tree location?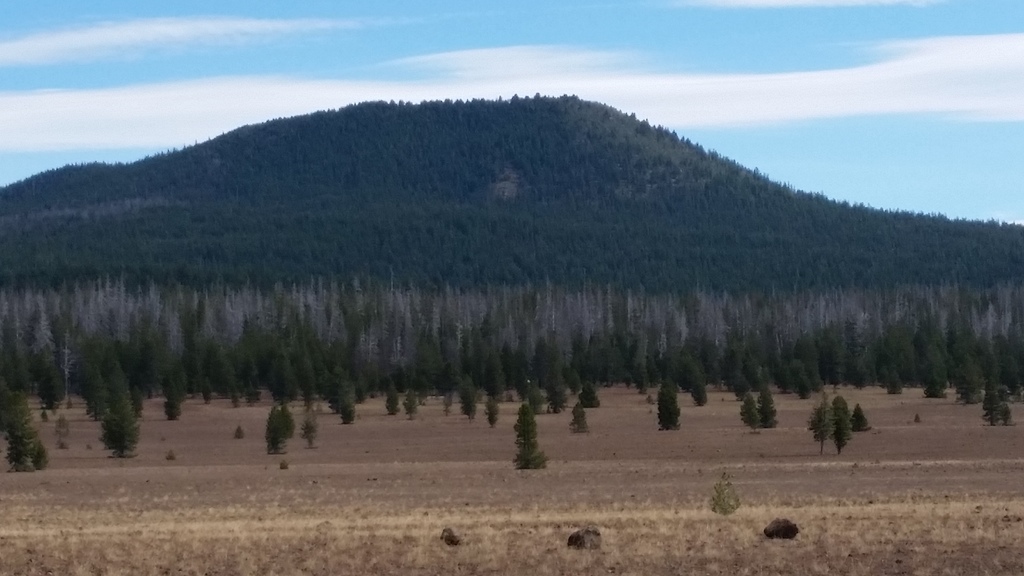
locate(566, 404, 591, 435)
